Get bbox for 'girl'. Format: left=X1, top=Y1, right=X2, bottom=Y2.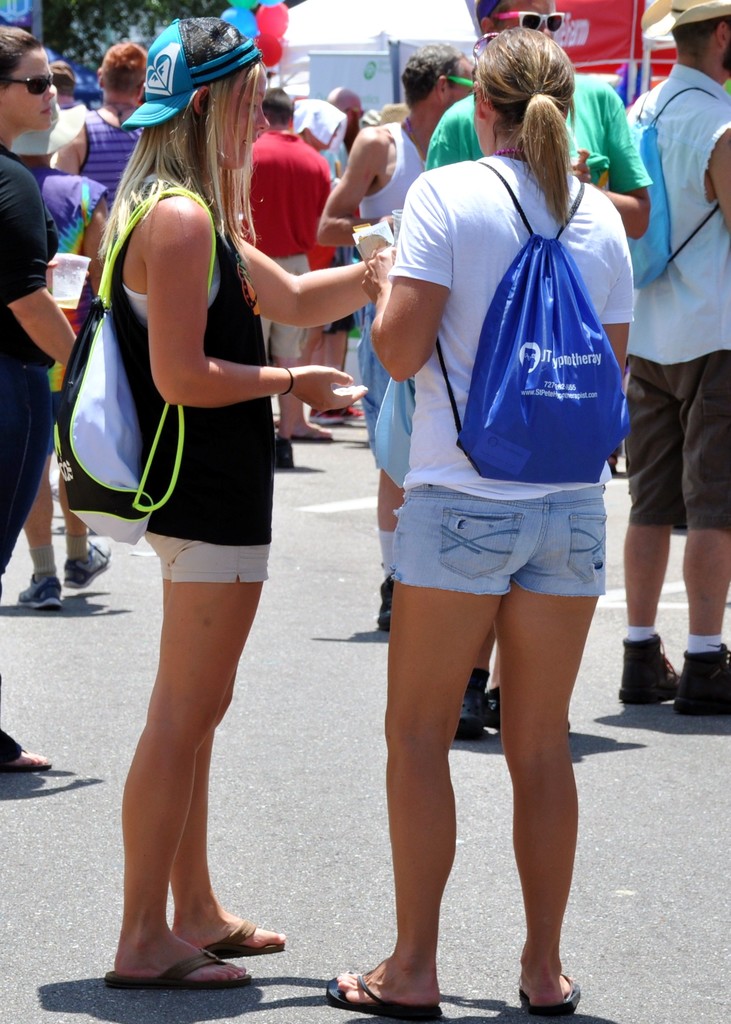
left=57, top=6, right=398, bottom=995.
